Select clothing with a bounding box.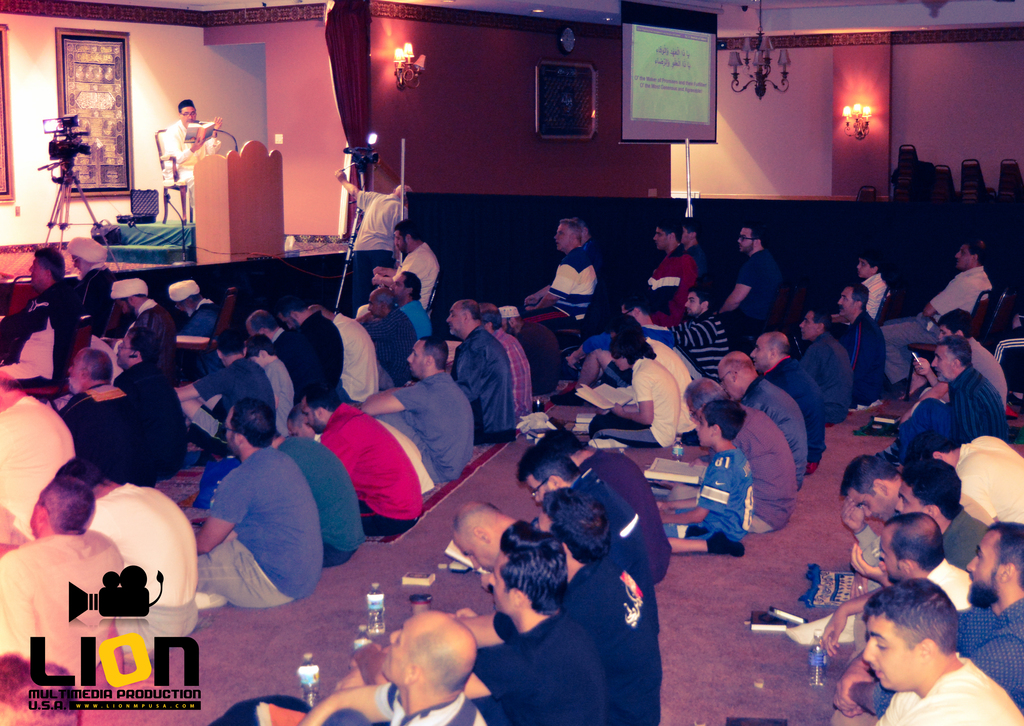
select_region(284, 440, 362, 565).
